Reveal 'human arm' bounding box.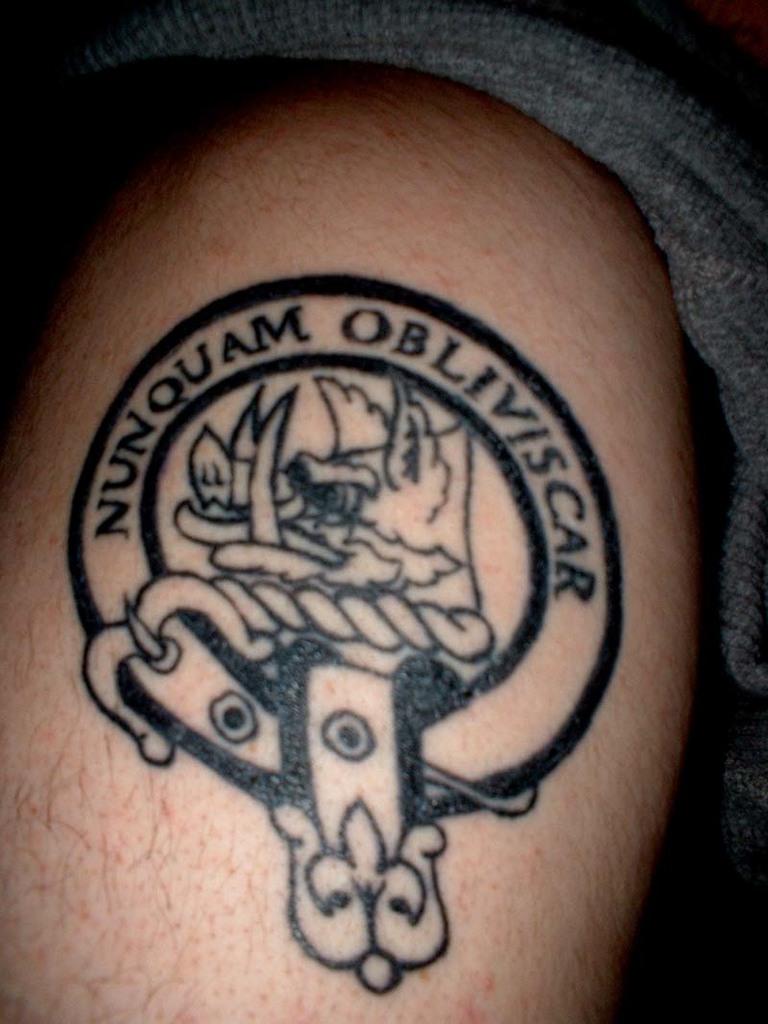
Revealed: (9,65,688,1023).
